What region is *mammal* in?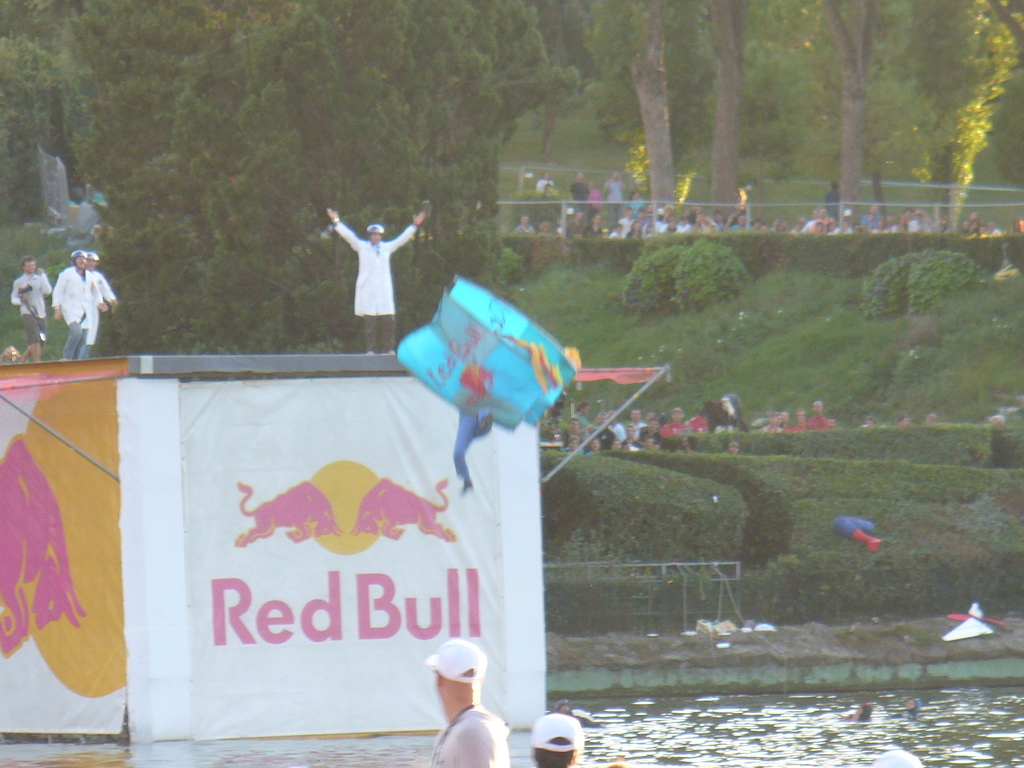
326:205:425:356.
